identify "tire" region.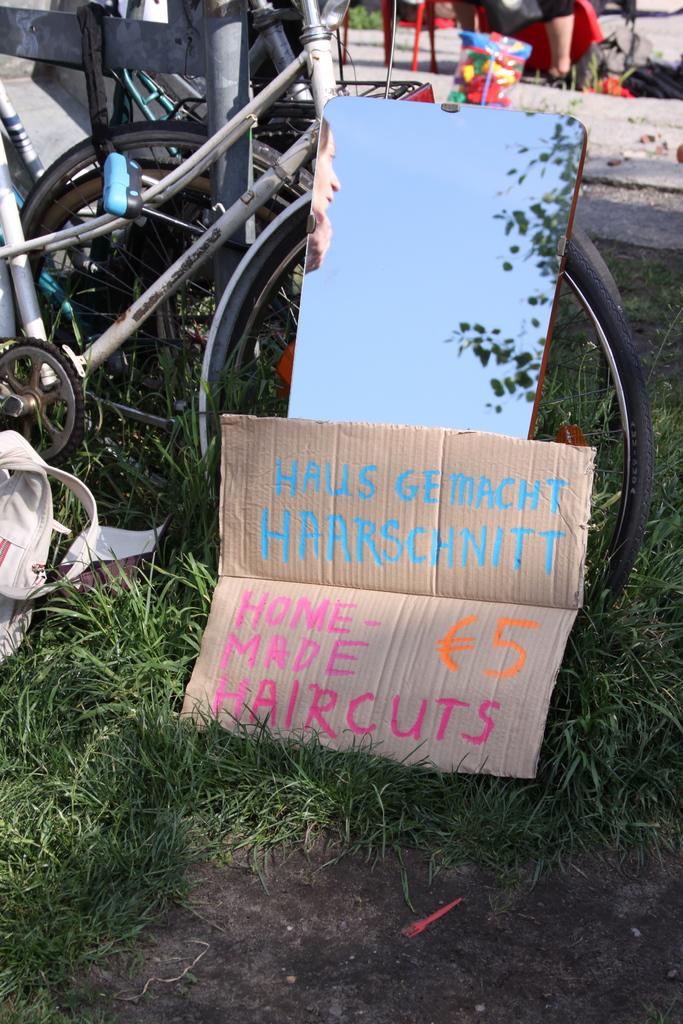
Region: box=[23, 161, 334, 435].
